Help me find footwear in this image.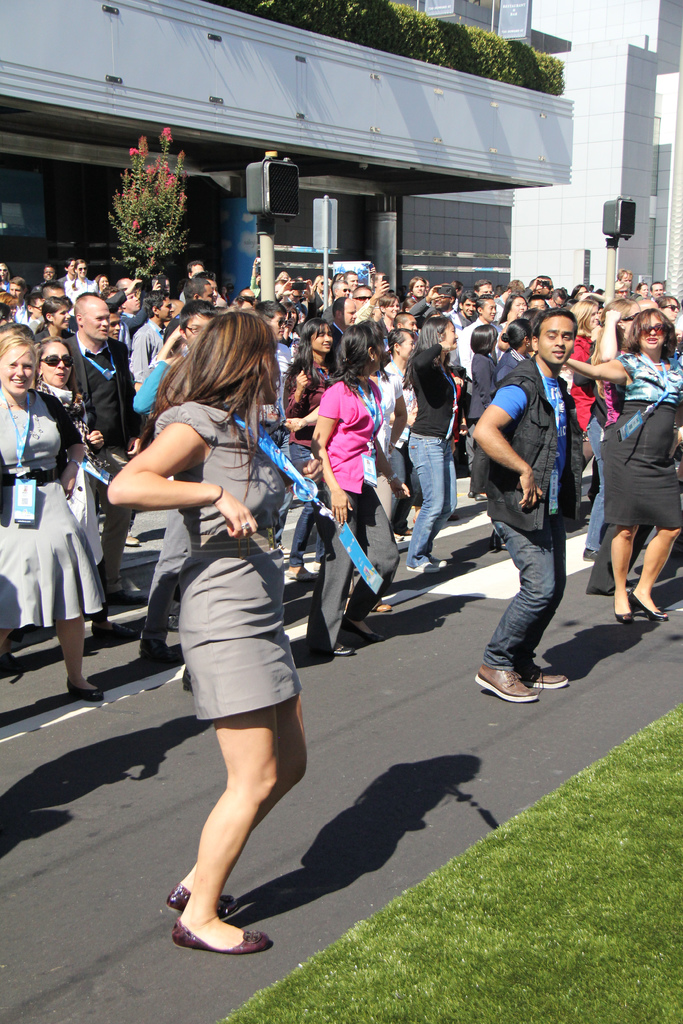
Found it: 472,671,512,706.
